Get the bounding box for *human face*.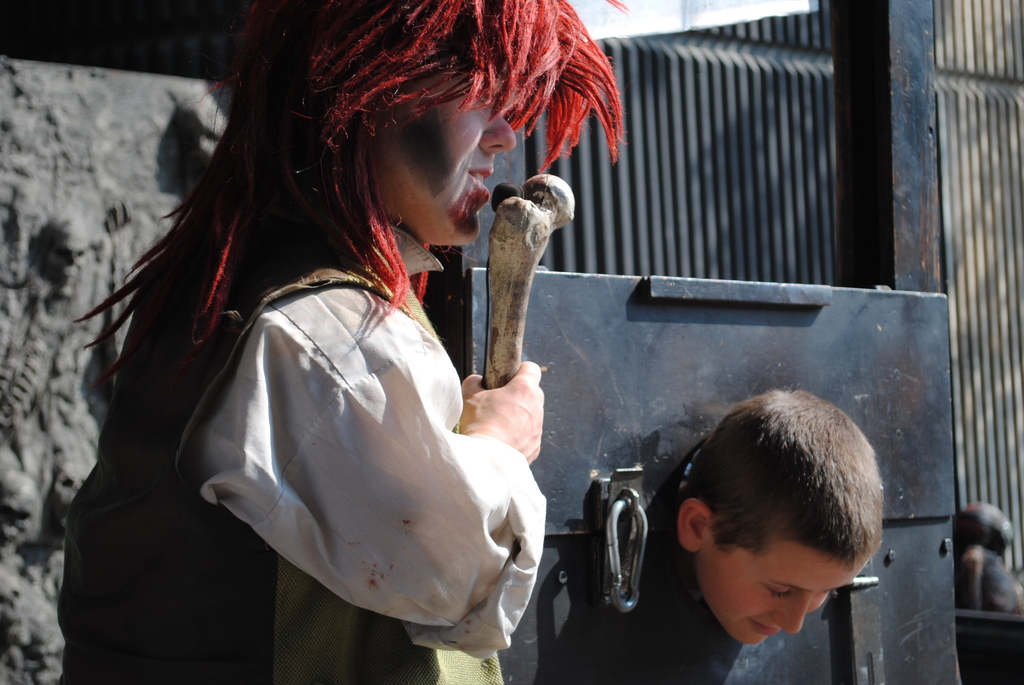
bbox=(695, 562, 869, 644).
